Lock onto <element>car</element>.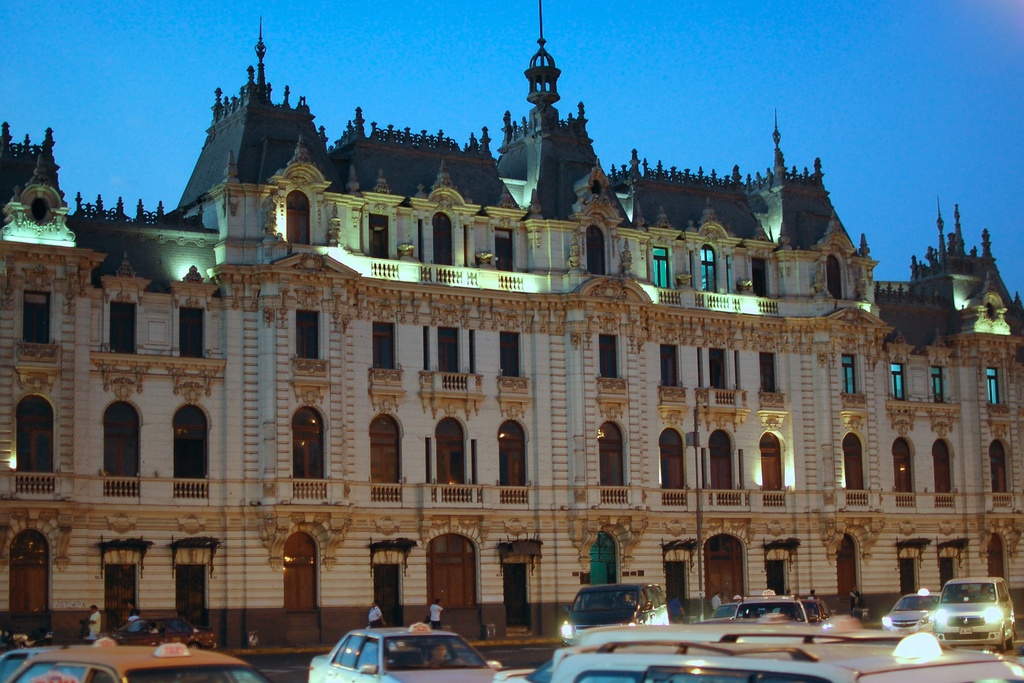
Locked: box(310, 623, 501, 682).
